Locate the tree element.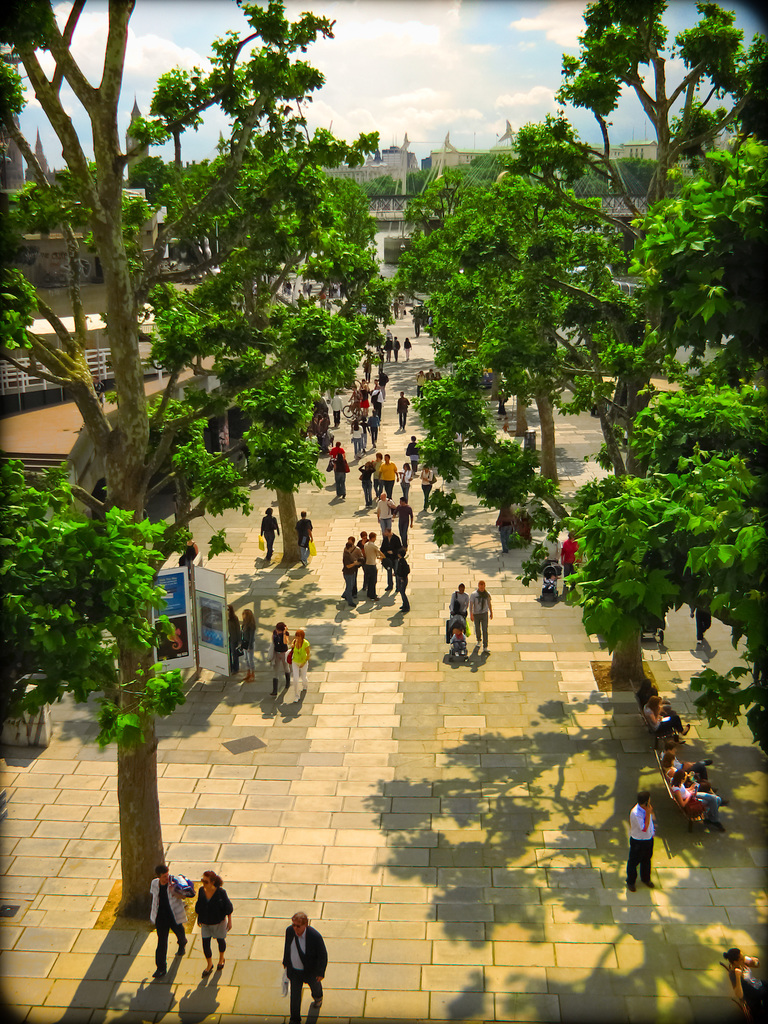
Element bbox: [x1=564, y1=139, x2=767, y2=707].
